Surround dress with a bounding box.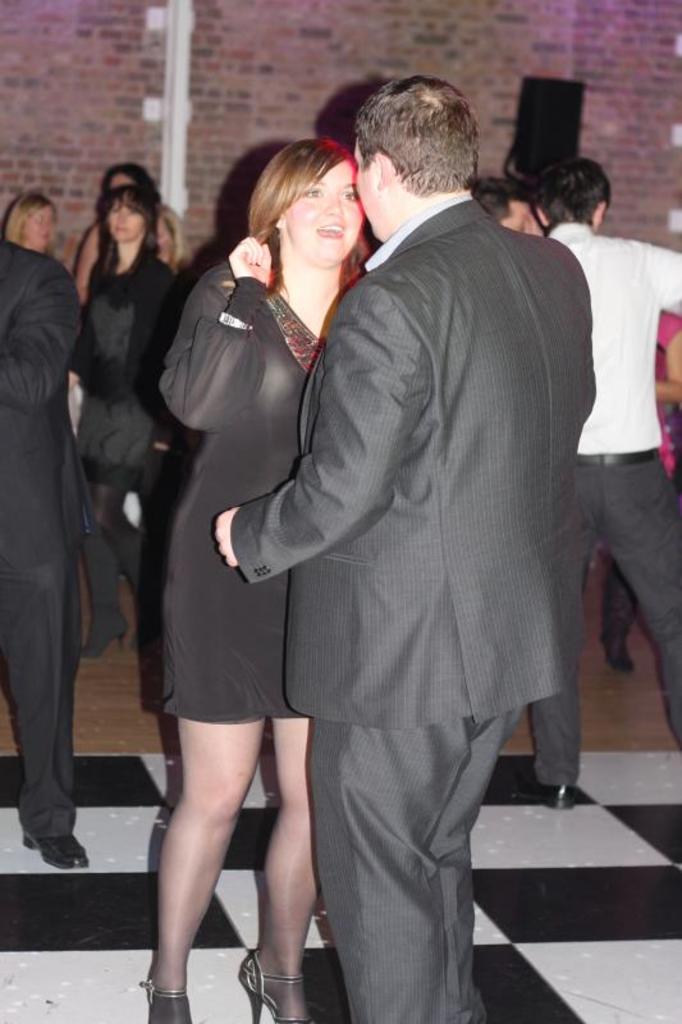
detection(161, 260, 324, 721).
